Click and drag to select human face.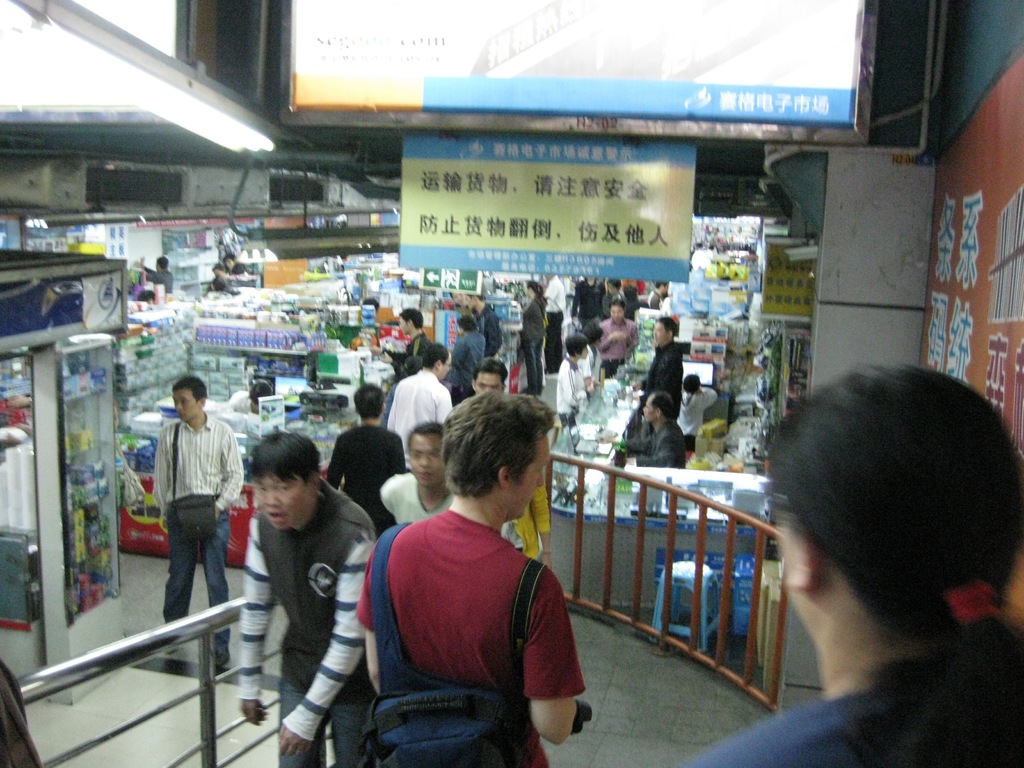
Selection: bbox(409, 436, 447, 487).
